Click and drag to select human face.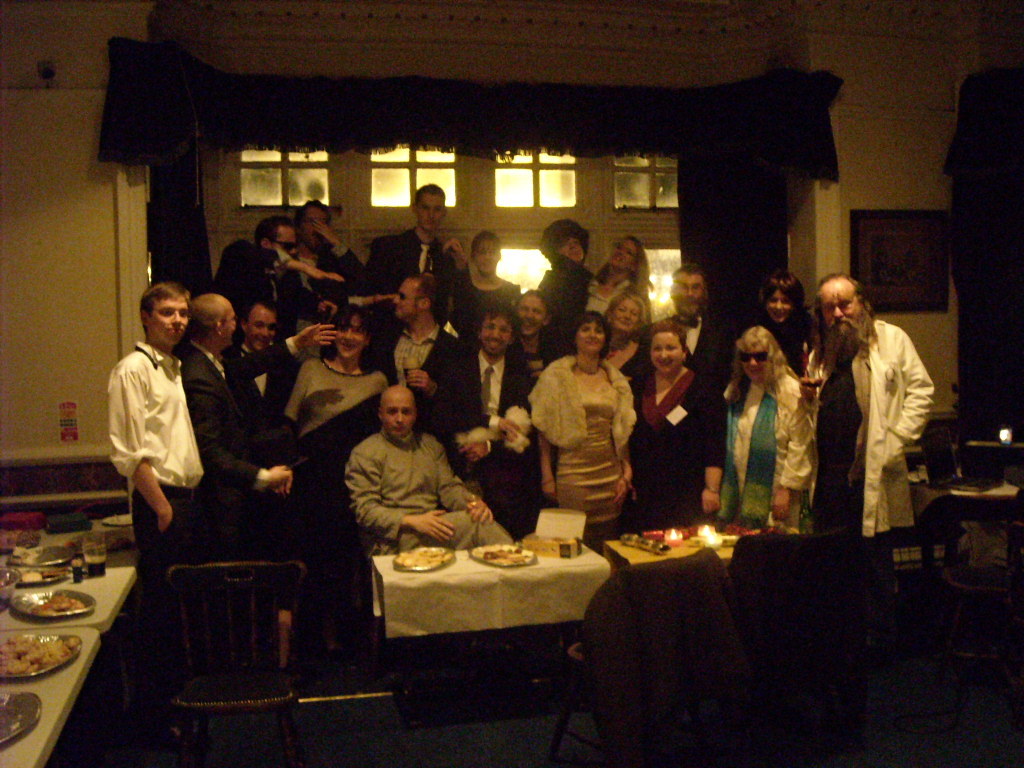
Selection: left=476, top=241, right=498, bottom=275.
